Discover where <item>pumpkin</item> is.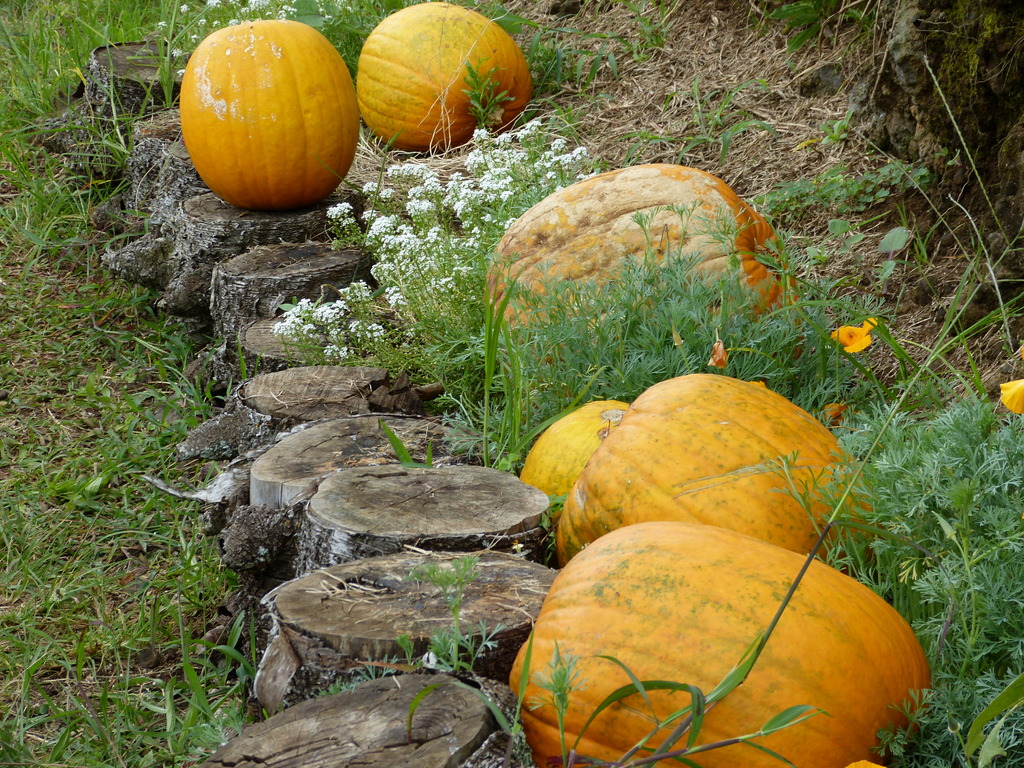
Discovered at l=504, t=515, r=943, b=767.
